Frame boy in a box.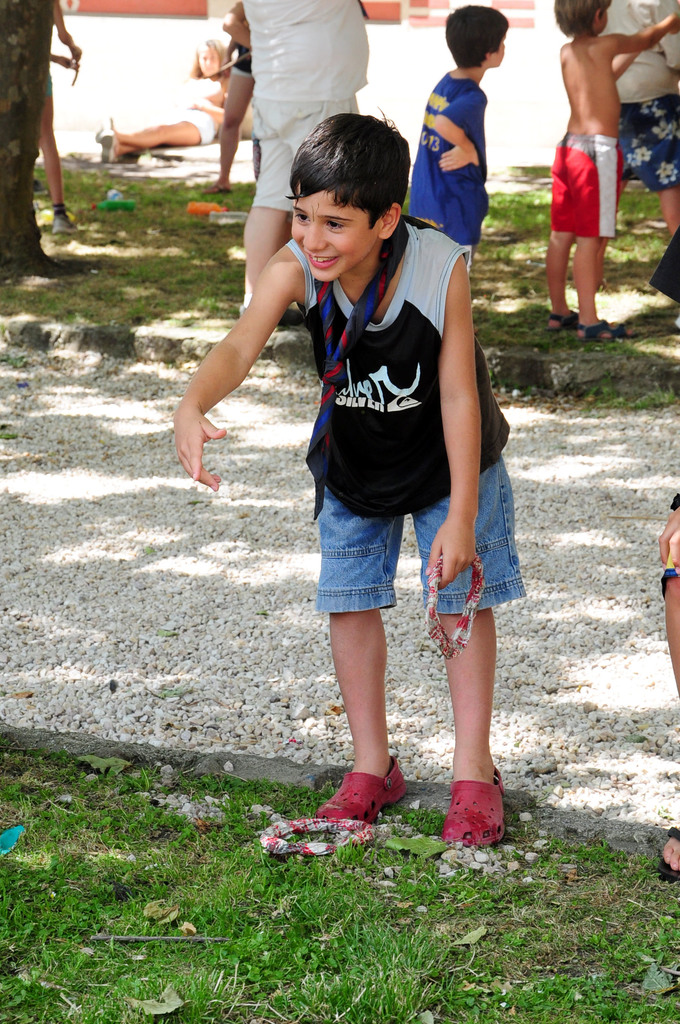
region(223, 84, 519, 849).
